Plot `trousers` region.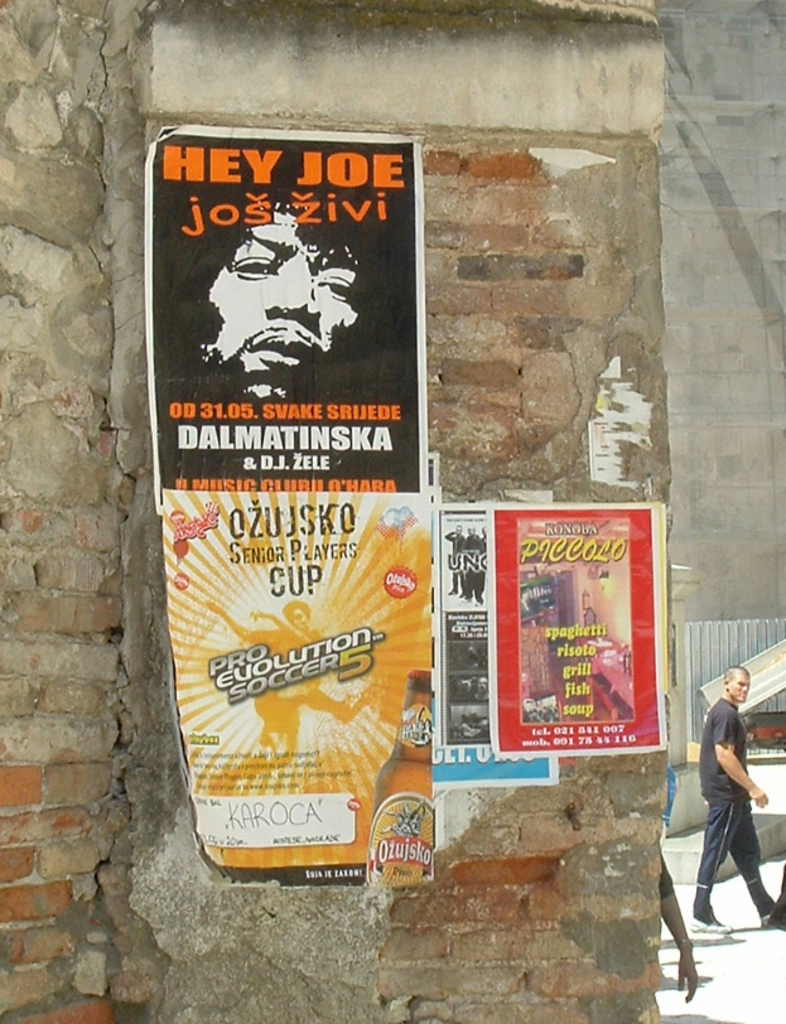
Plotted at 689:800:772:932.
